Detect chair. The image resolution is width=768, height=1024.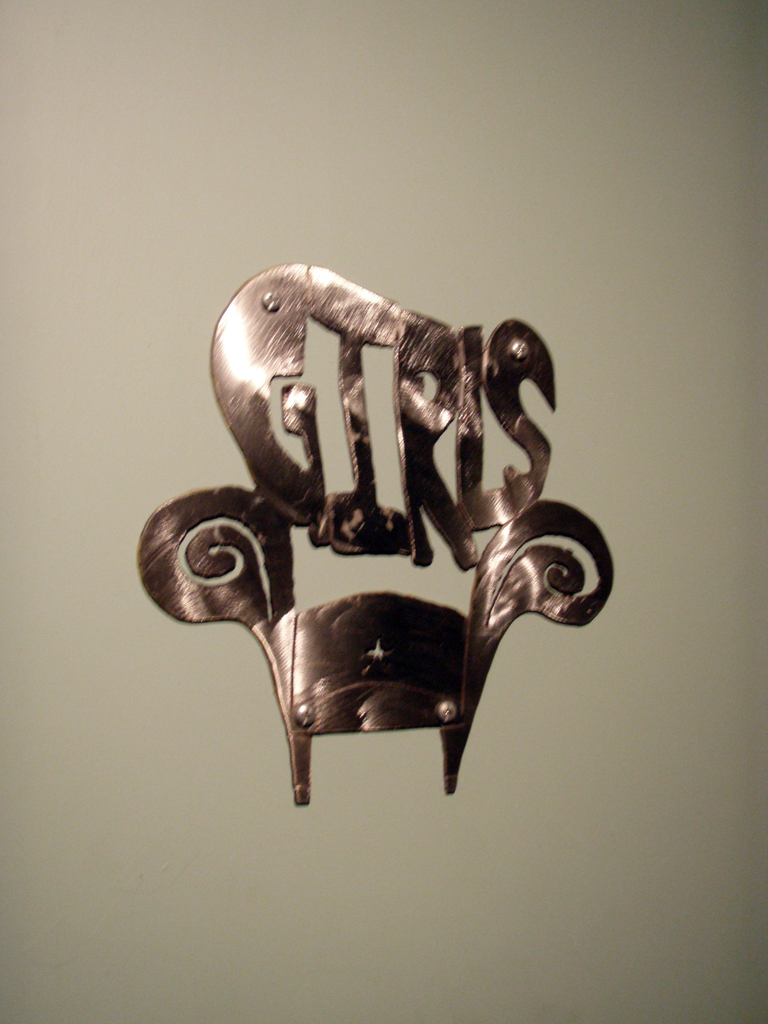
left=126, top=260, right=617, bottom=809.
